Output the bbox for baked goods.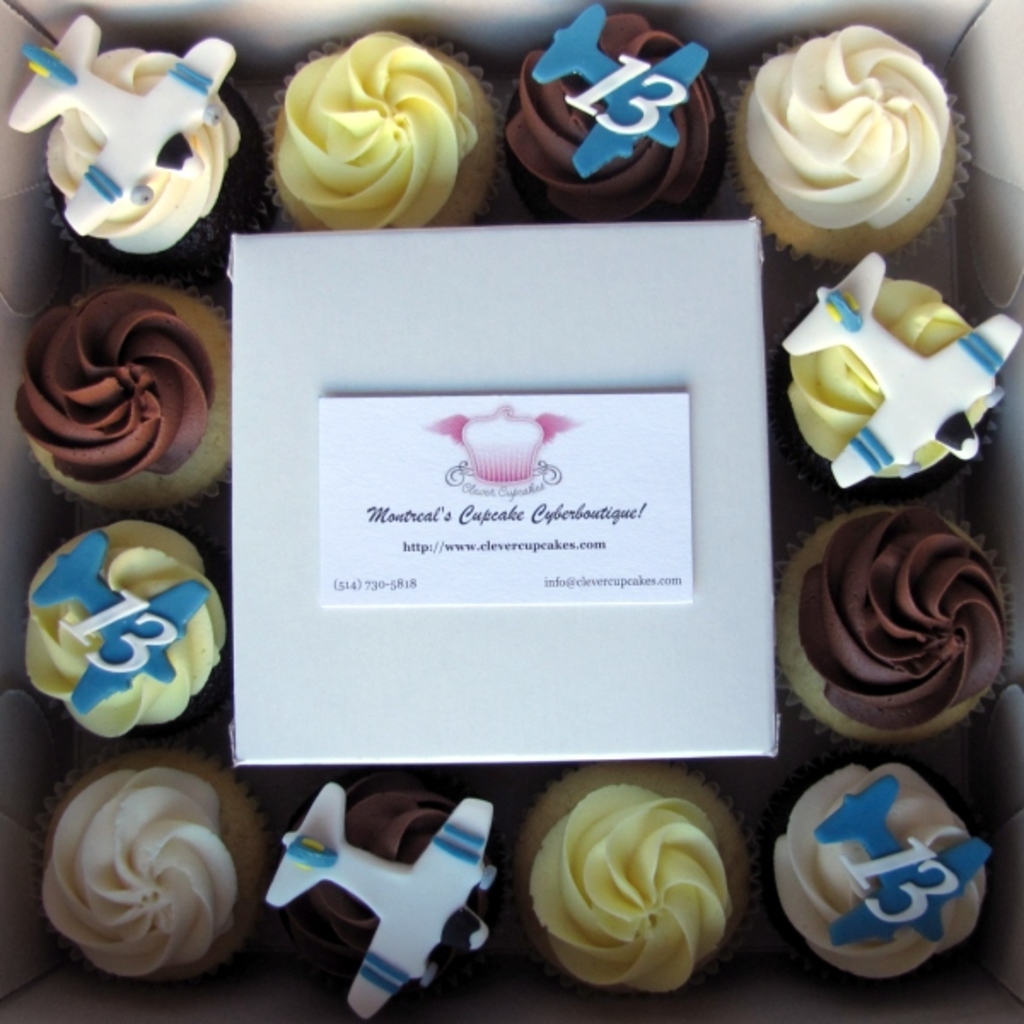
left=428, top=404, right=561, bottom=478.
